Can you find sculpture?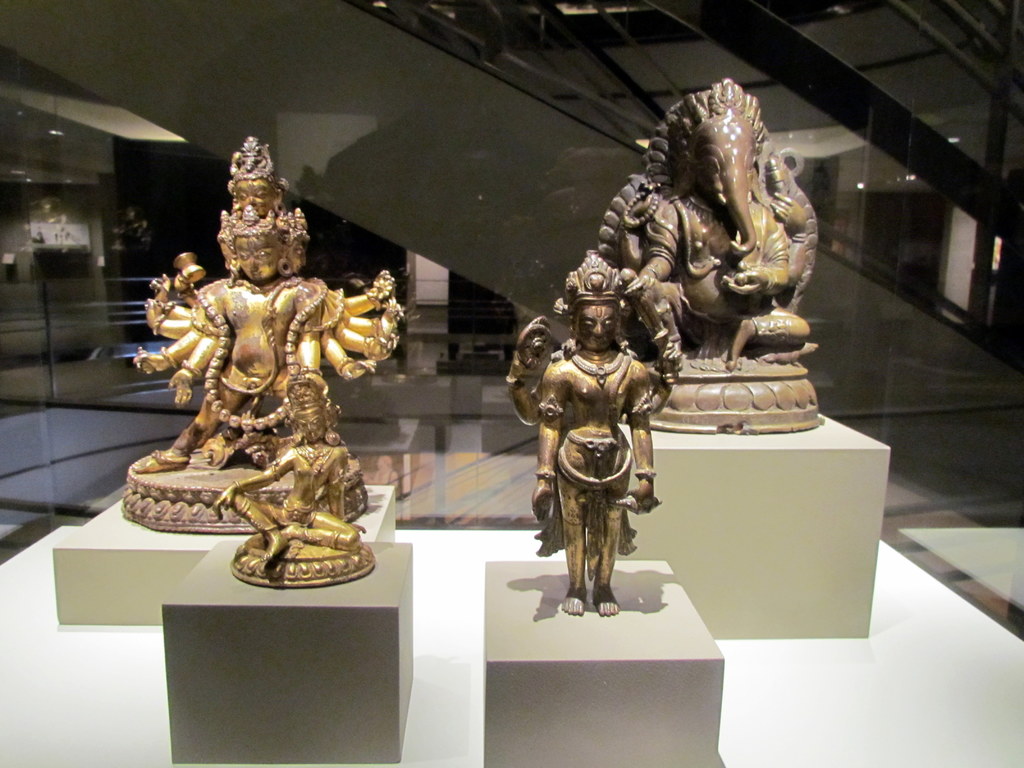
Yes, bounding box: l=122, t=109, r=440, b=634.
